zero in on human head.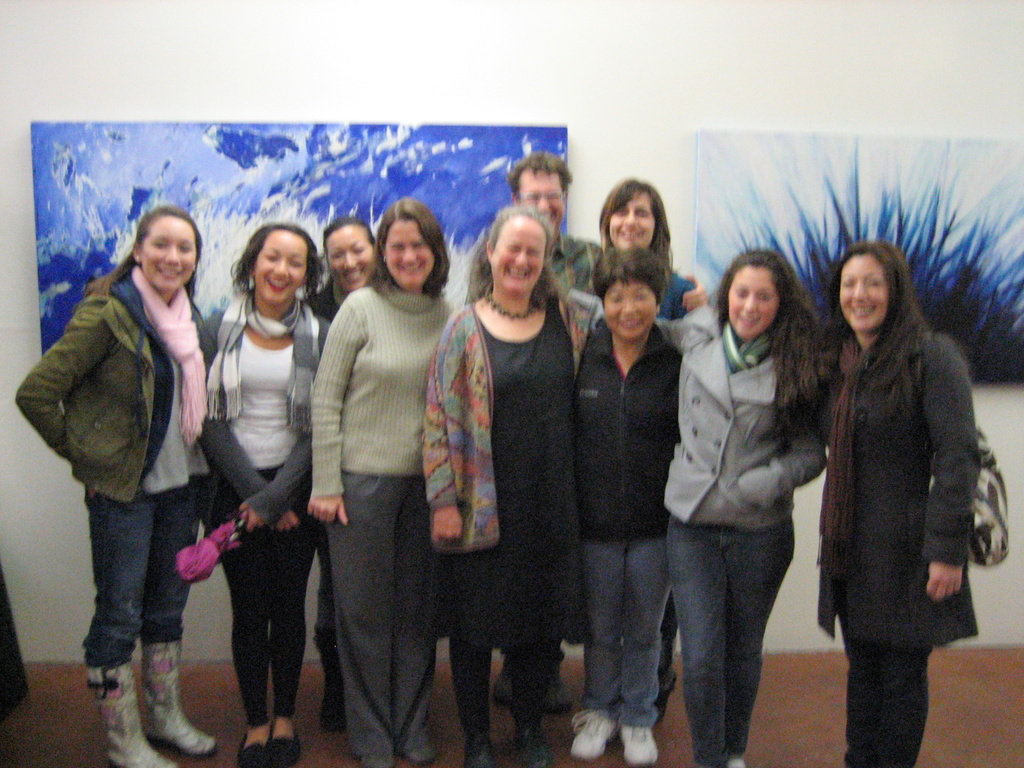
Zeroed in: bbox=(378, 199, 447, 287).
